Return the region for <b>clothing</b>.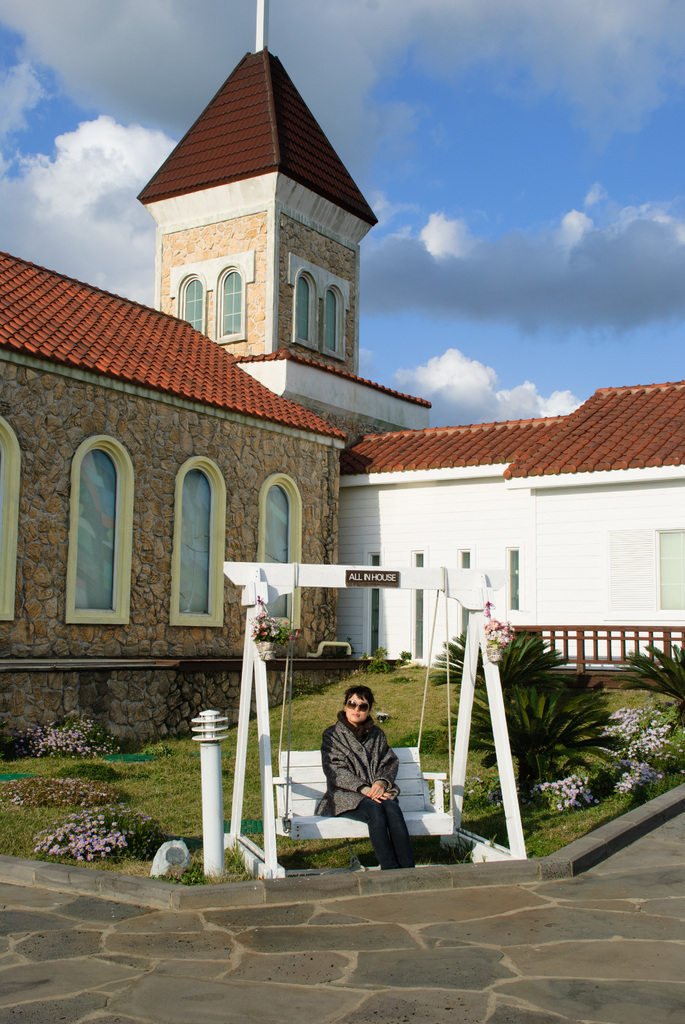
<bbox>317, 714, 418, 841</bbox>.
